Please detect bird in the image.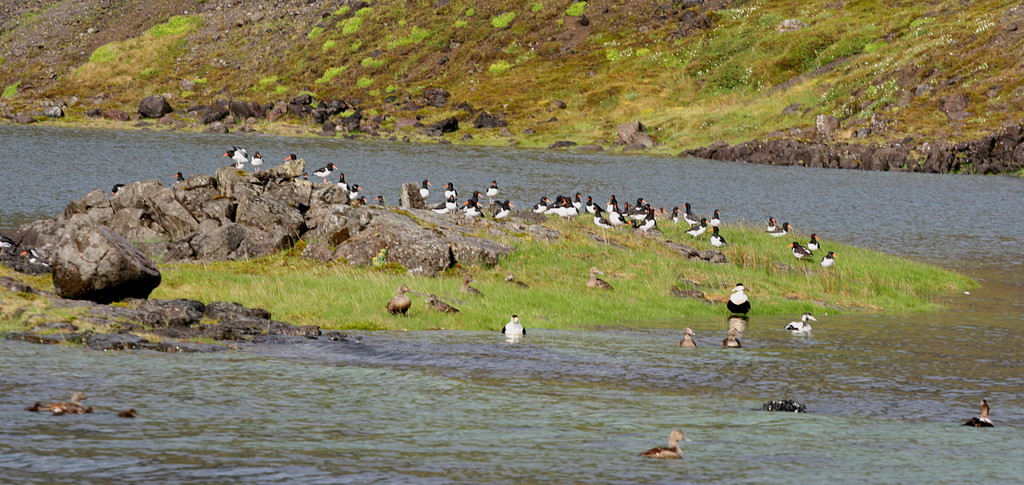
l=723, t=283, r=751, b=315.
